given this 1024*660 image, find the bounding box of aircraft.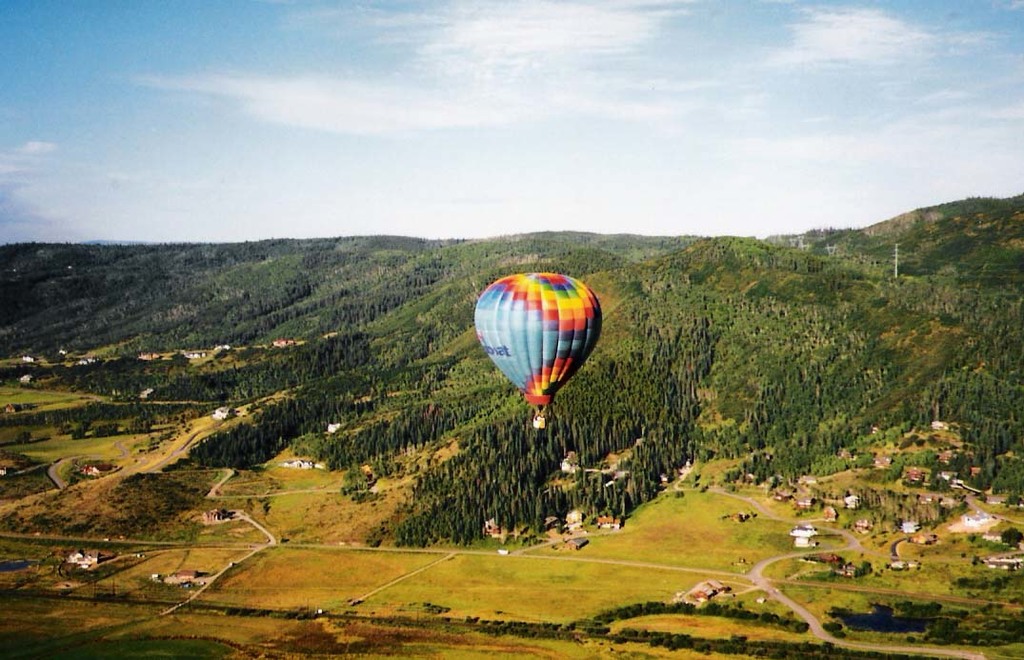
bbox(468, 261, 617, 443).
